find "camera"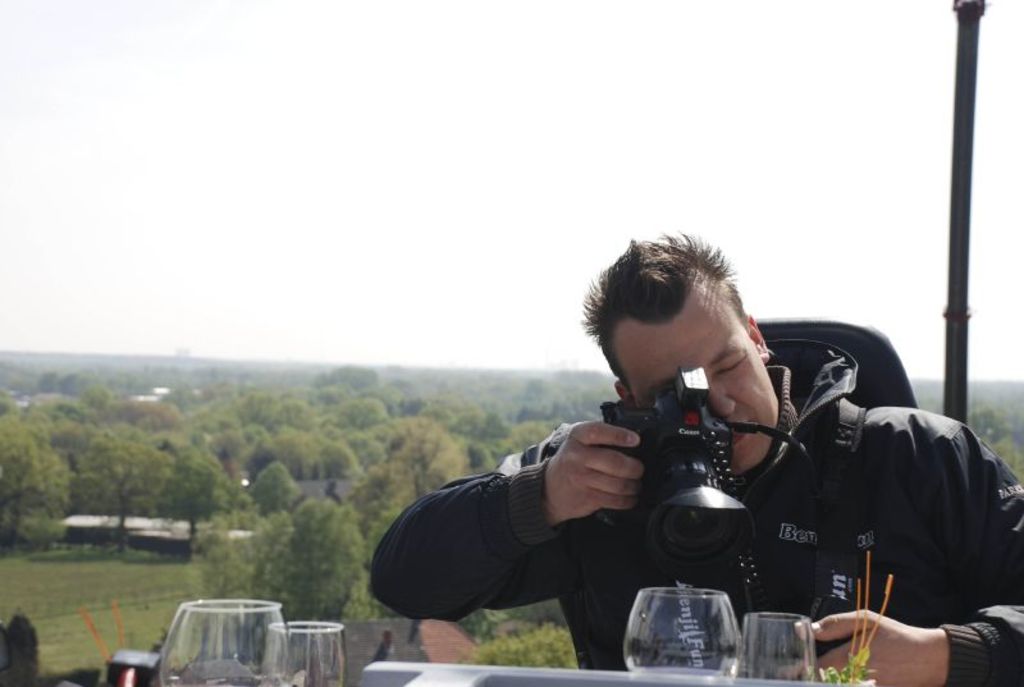
rect(589, 368, 760, 585)
